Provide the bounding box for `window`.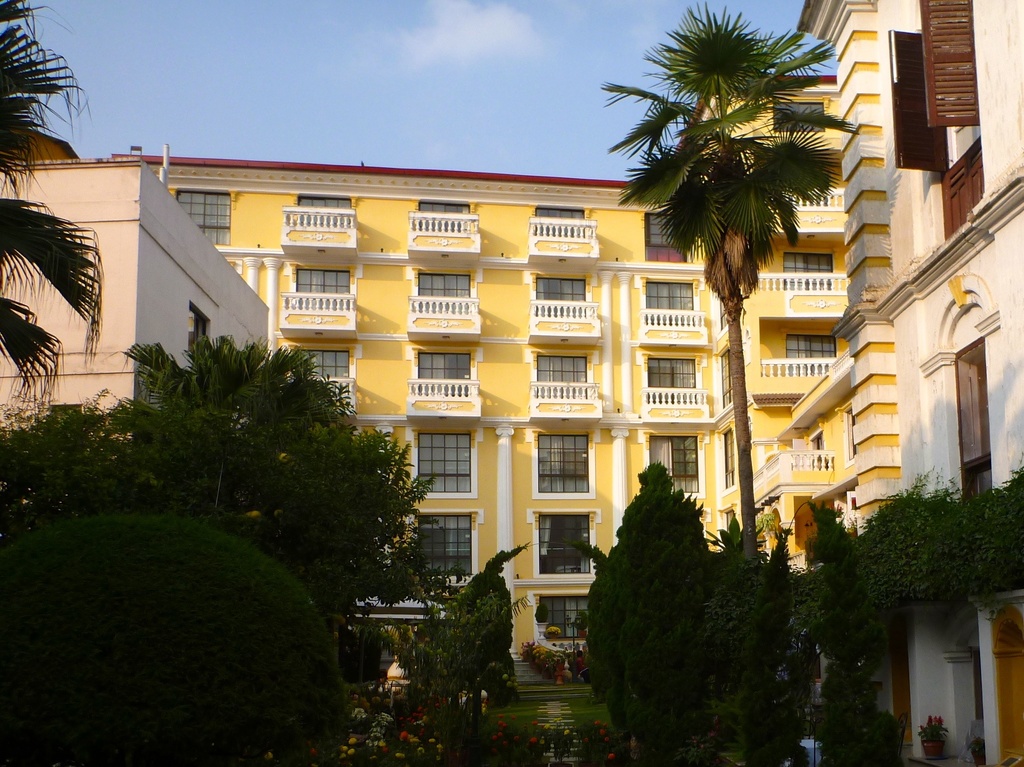
left=294, top=267, right=351, bottom=311.
